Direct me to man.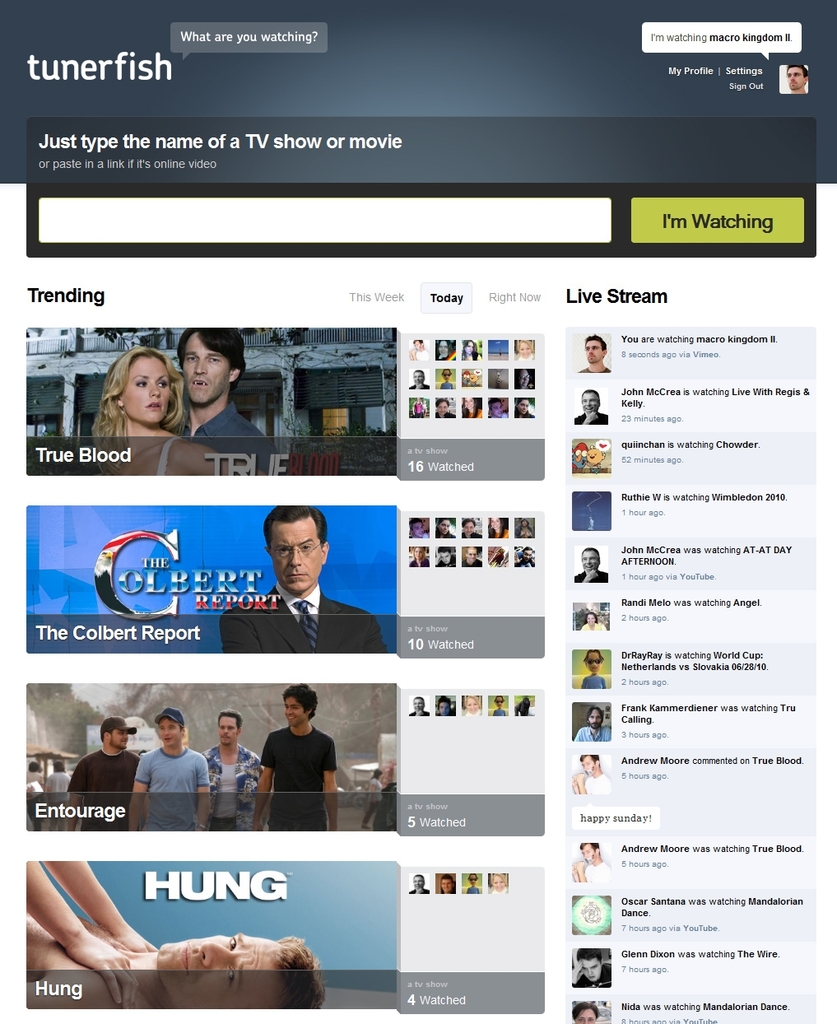
Direction: pyautogui.locateOnScreen(574, 549, 607, 584).
